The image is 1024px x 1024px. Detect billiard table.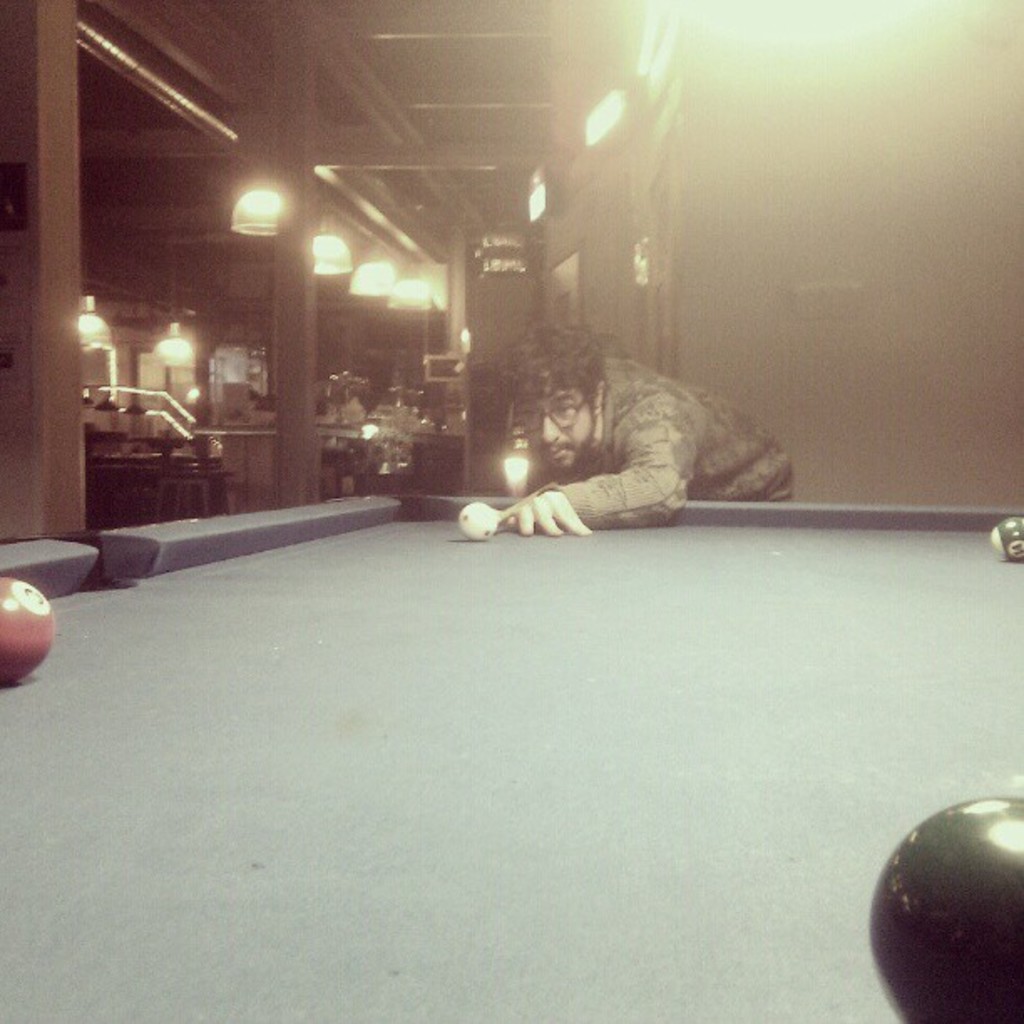
Detection: 0, 490, 1022, 1022.
